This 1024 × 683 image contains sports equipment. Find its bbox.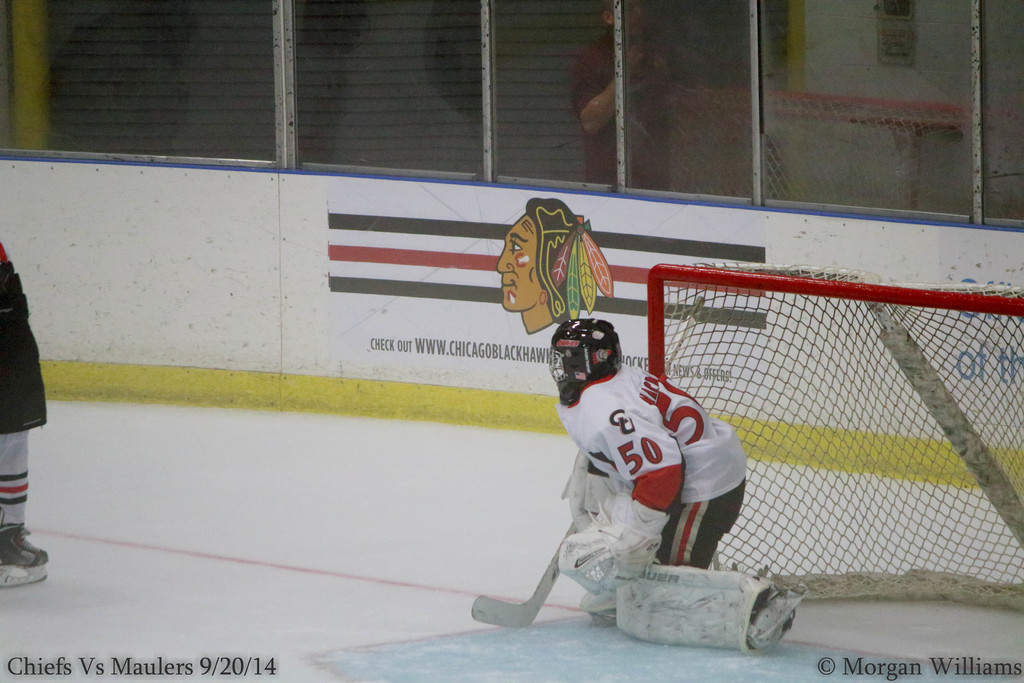
pyautogui.locateOnScreen(559, 451, 627, 530).
